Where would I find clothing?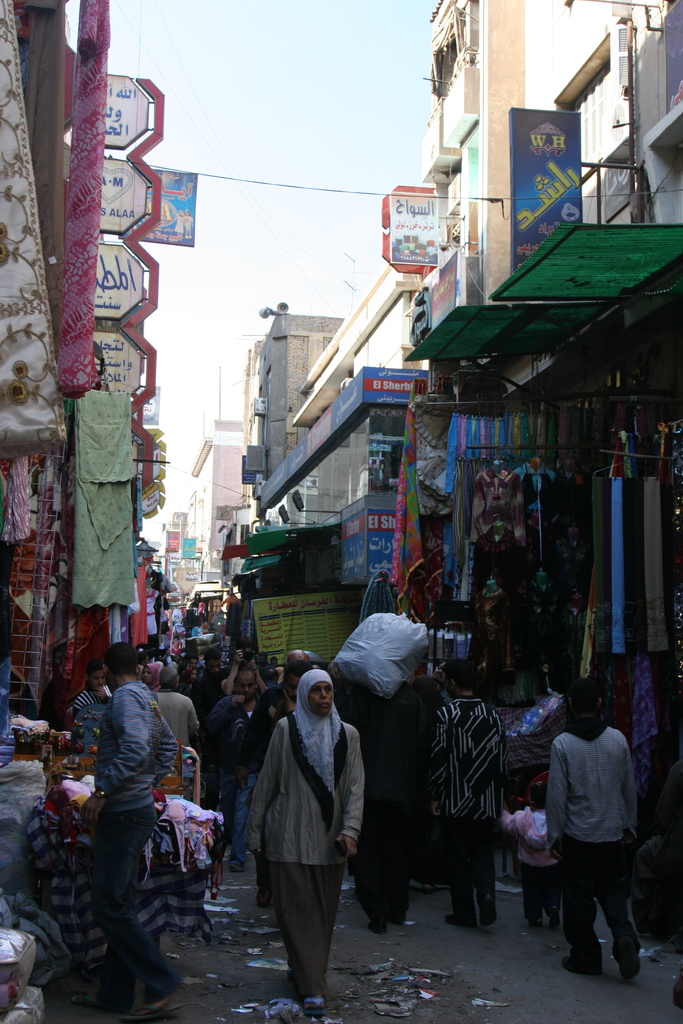
At 92/688/176/987.
